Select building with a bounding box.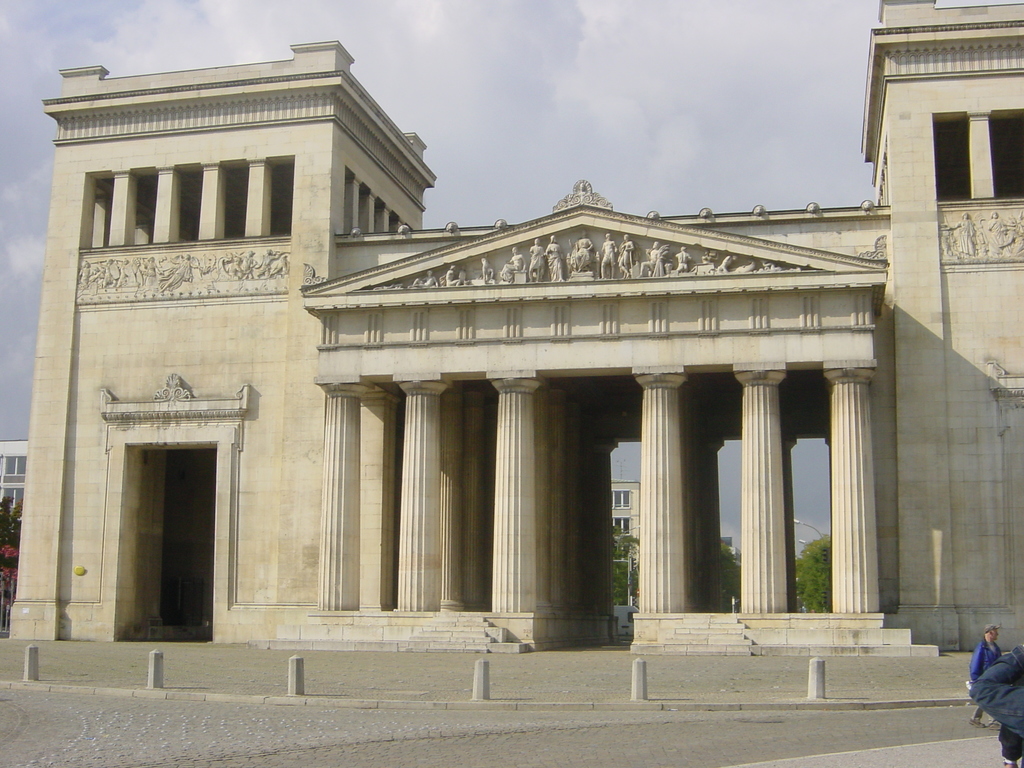
pyautogui.locateOnScreen(0, 437, 32, 520).
